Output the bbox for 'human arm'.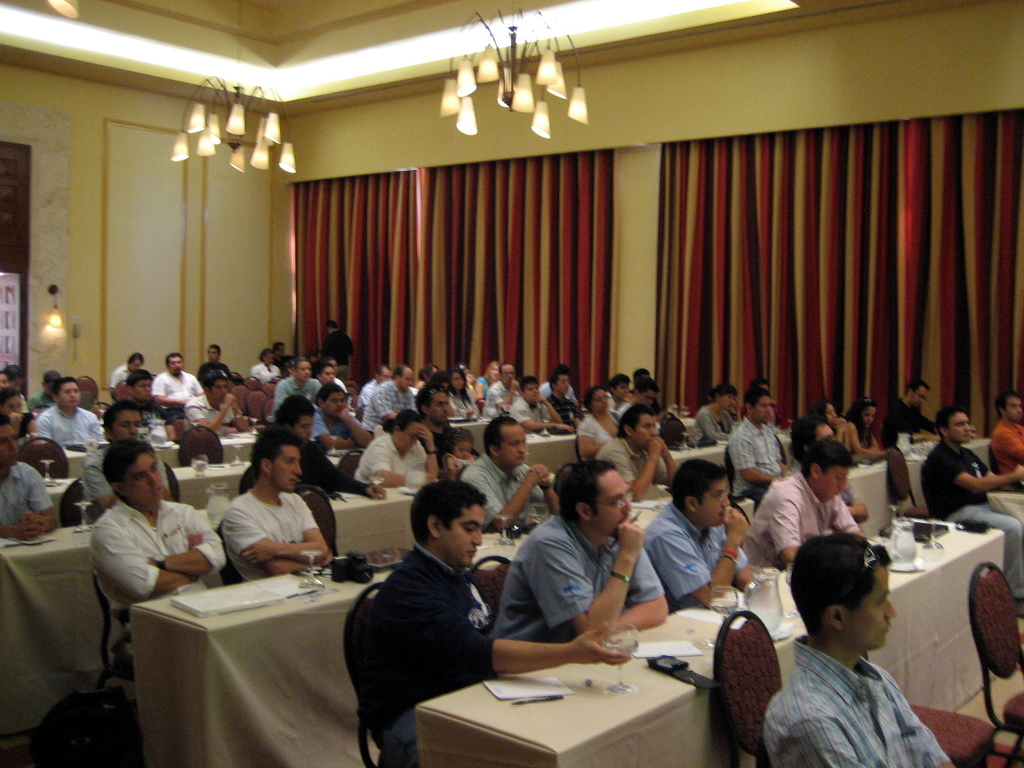
x1=9, y1=409, x2=24, y2=431.
